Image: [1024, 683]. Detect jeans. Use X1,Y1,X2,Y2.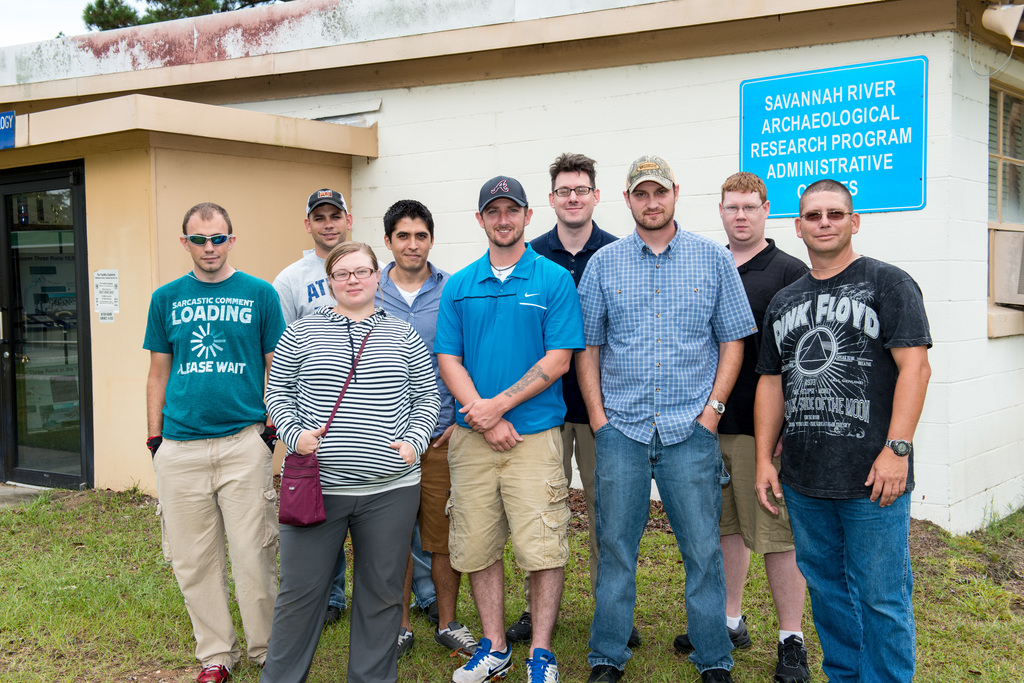
783,484,917,682.
